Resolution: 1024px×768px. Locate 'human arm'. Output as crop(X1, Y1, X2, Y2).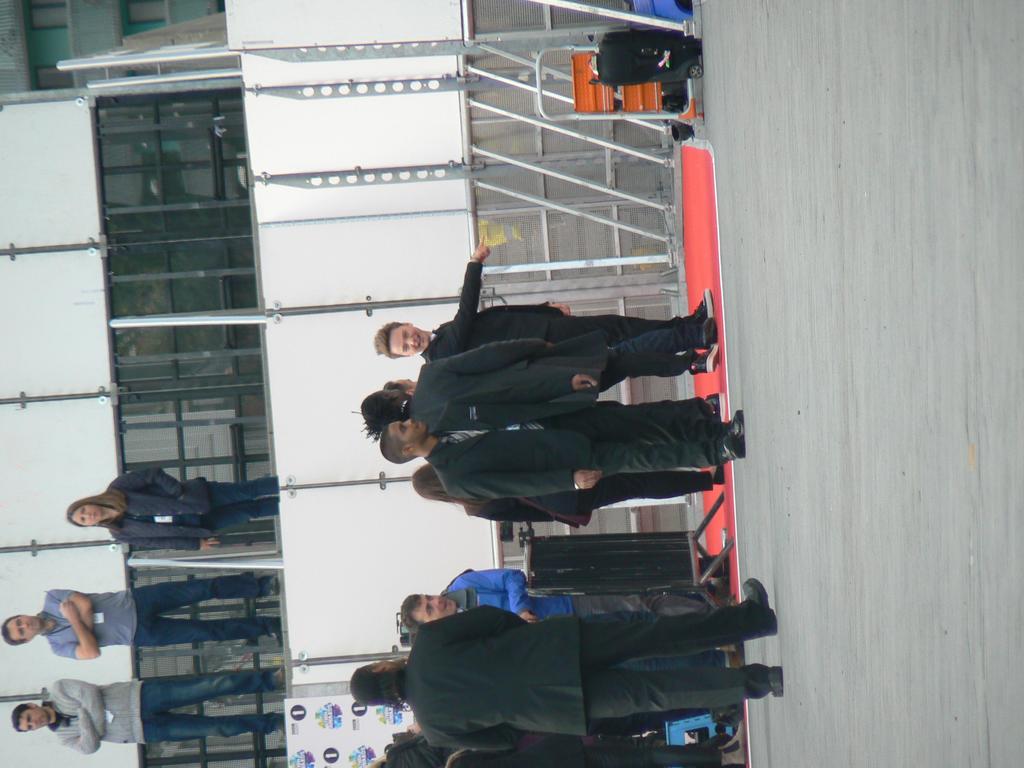
crop(54, 676, 106, 737).
